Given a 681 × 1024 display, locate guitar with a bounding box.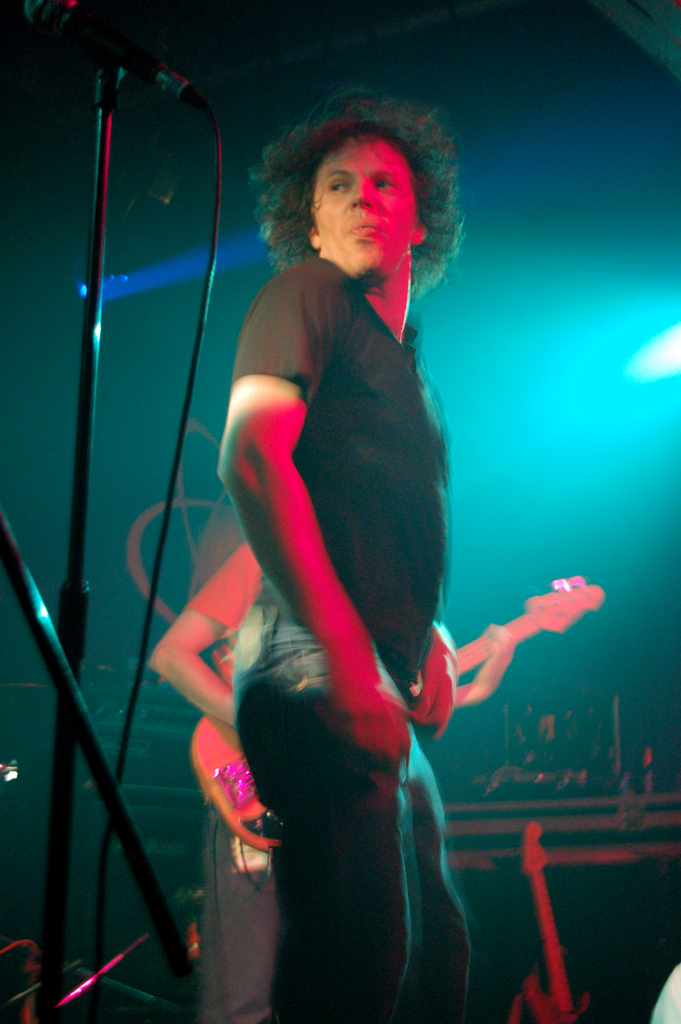
Located: 189:577:605:854.
